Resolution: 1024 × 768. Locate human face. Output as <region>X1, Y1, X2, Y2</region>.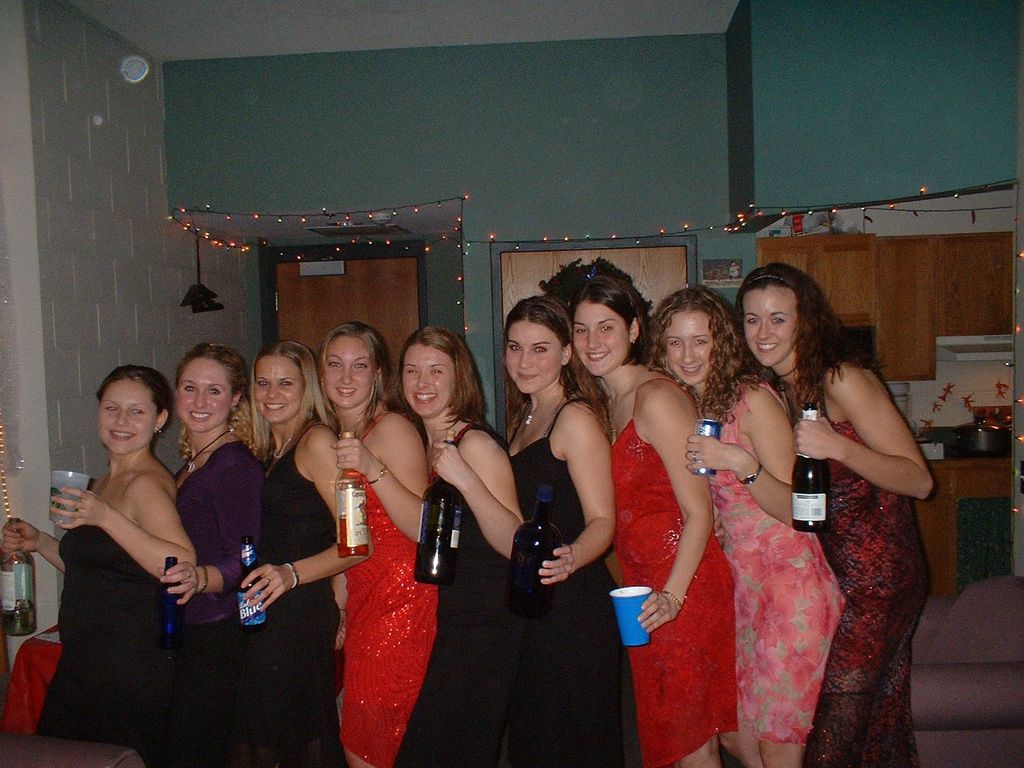
<region>255, 357, 301, 423</region>.
